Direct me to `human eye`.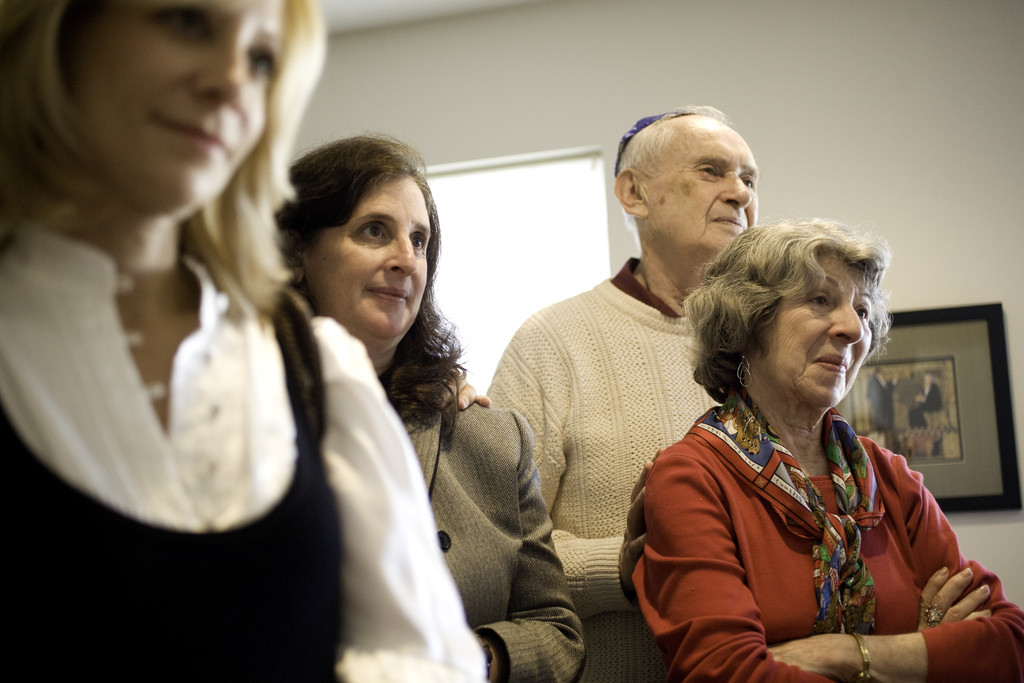
Direction: {"x1": 143, "y1": 3, "x2": 211, "y2": 41}.
